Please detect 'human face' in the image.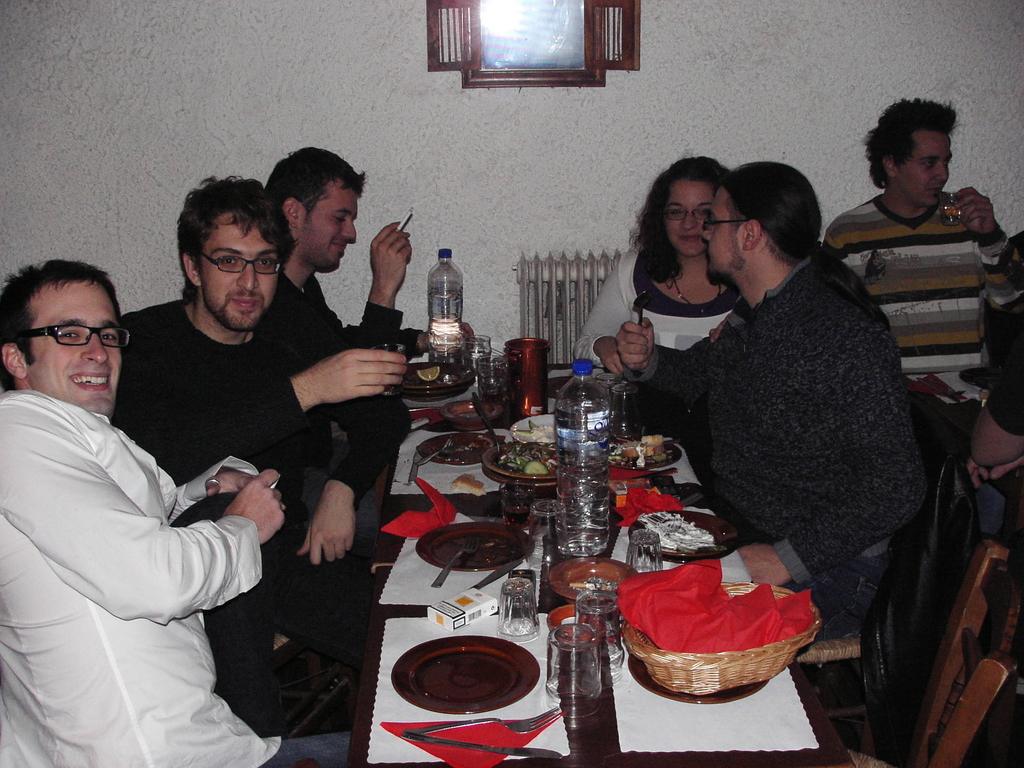
crop(201, 221, 278, 331).
